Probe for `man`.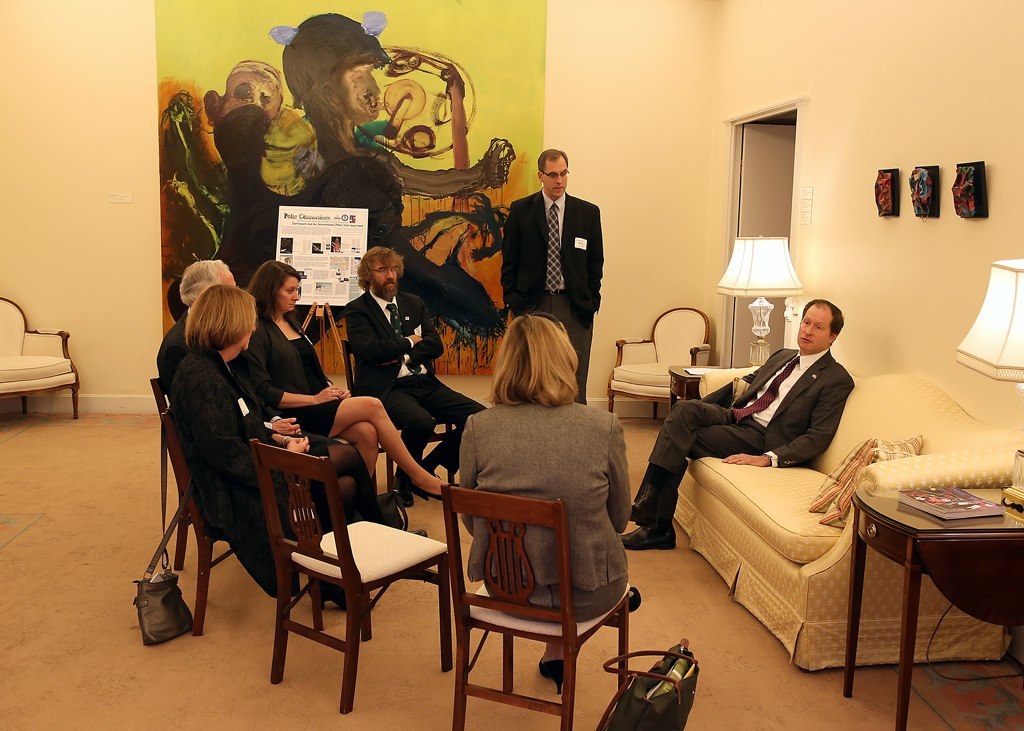
Probe result: {"left": 142, "top": 260, "right": 339, "bottom": 447}.
